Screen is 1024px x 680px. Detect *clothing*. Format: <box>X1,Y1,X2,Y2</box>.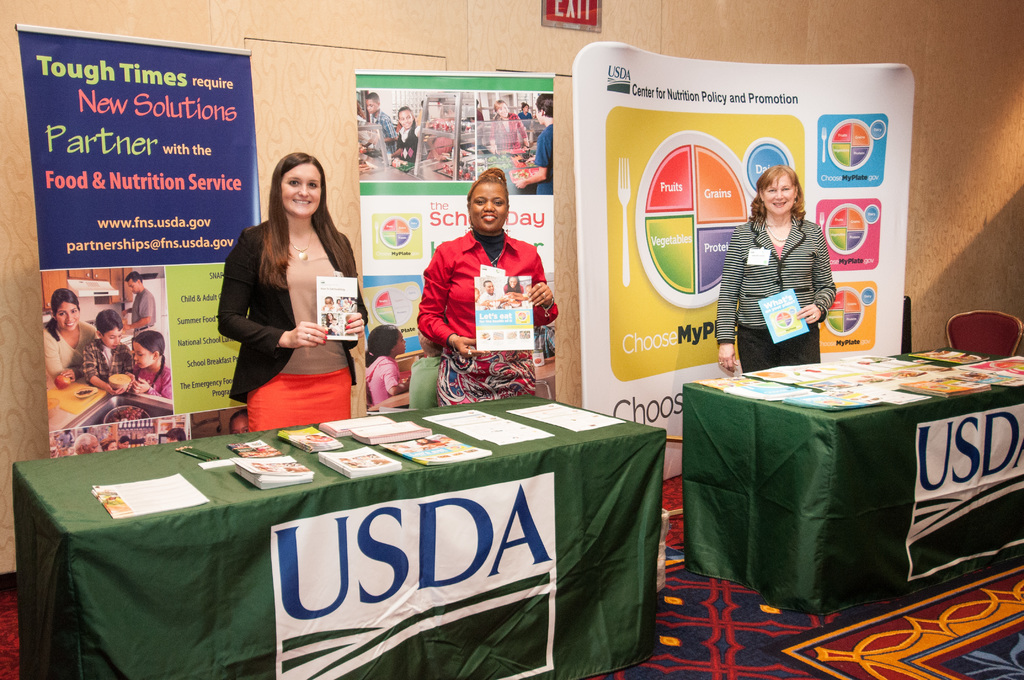
<box>716,211,837,375</box>.
